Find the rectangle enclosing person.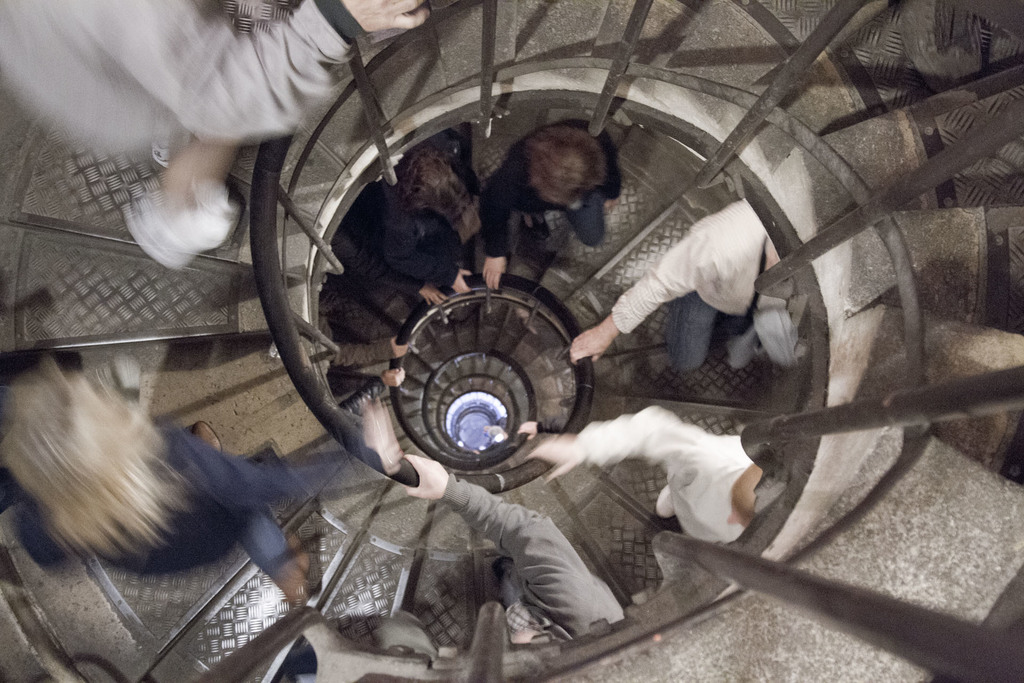
BBox(465, 116, 633, 300).
